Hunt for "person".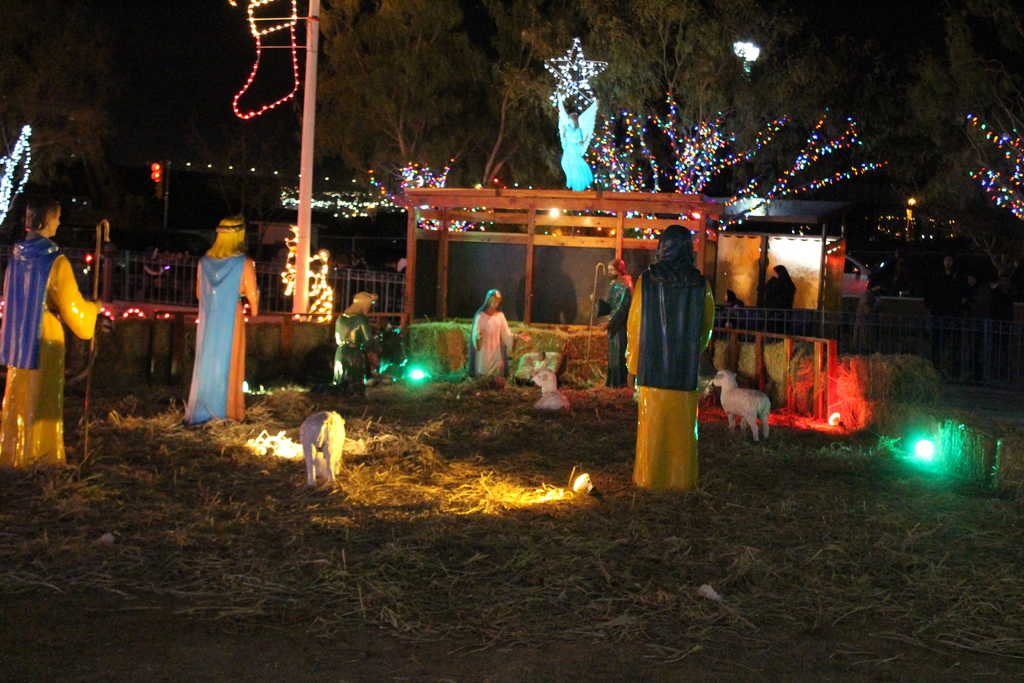
Hunted down at left=322, top=289, right=383, bottom=391.
